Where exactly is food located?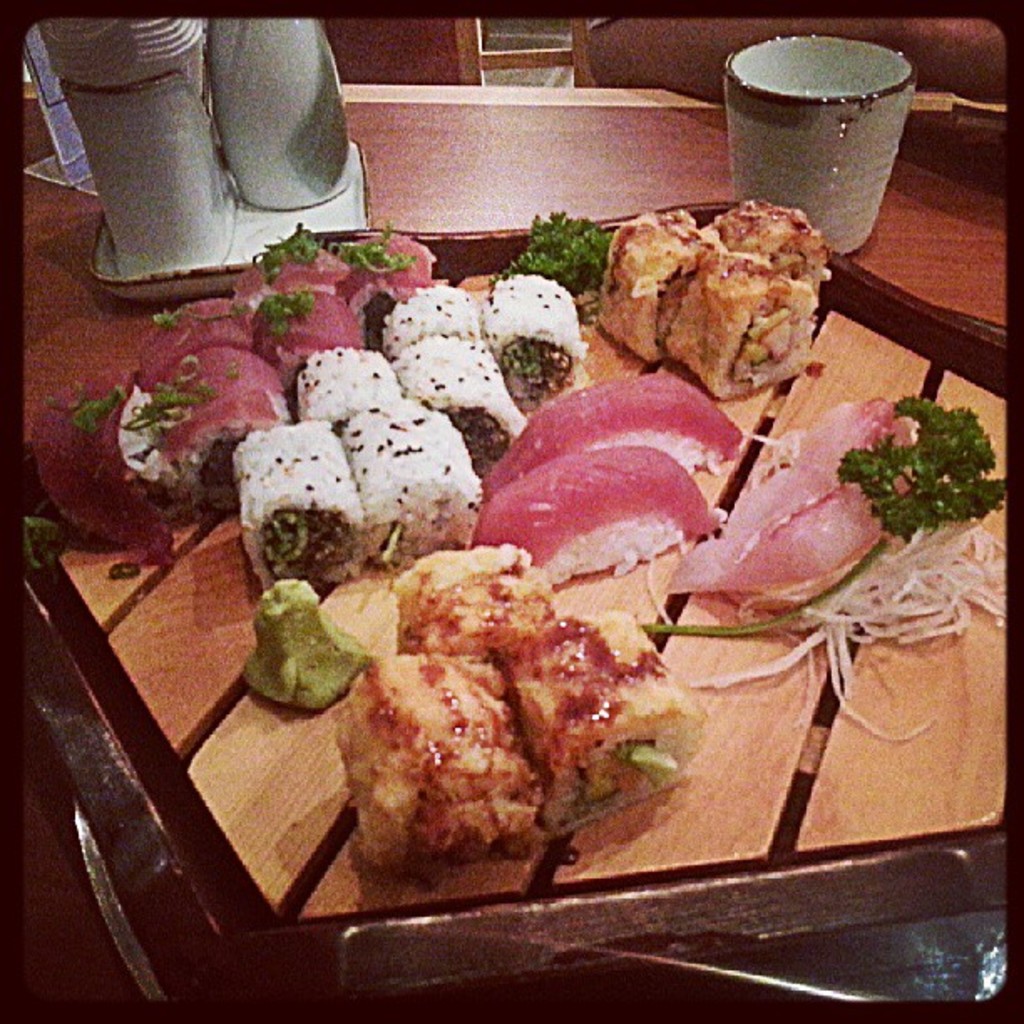
Its bounding box is BBox(479, 266, 591, 418).
